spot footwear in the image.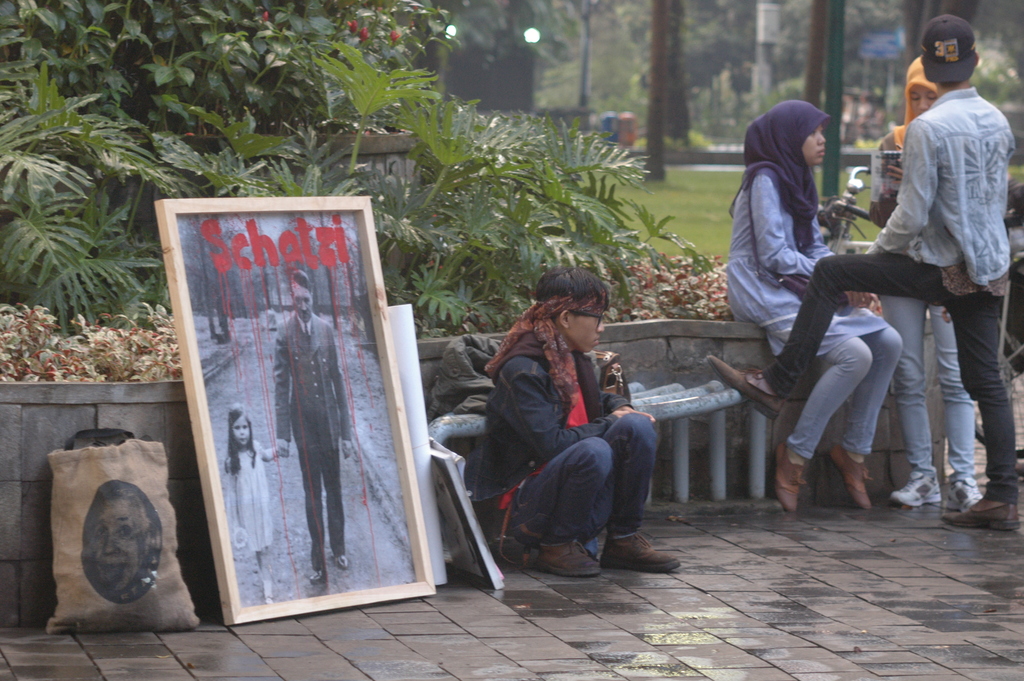
footwear found at [left=311, top=567, right=329, bottom=587].
